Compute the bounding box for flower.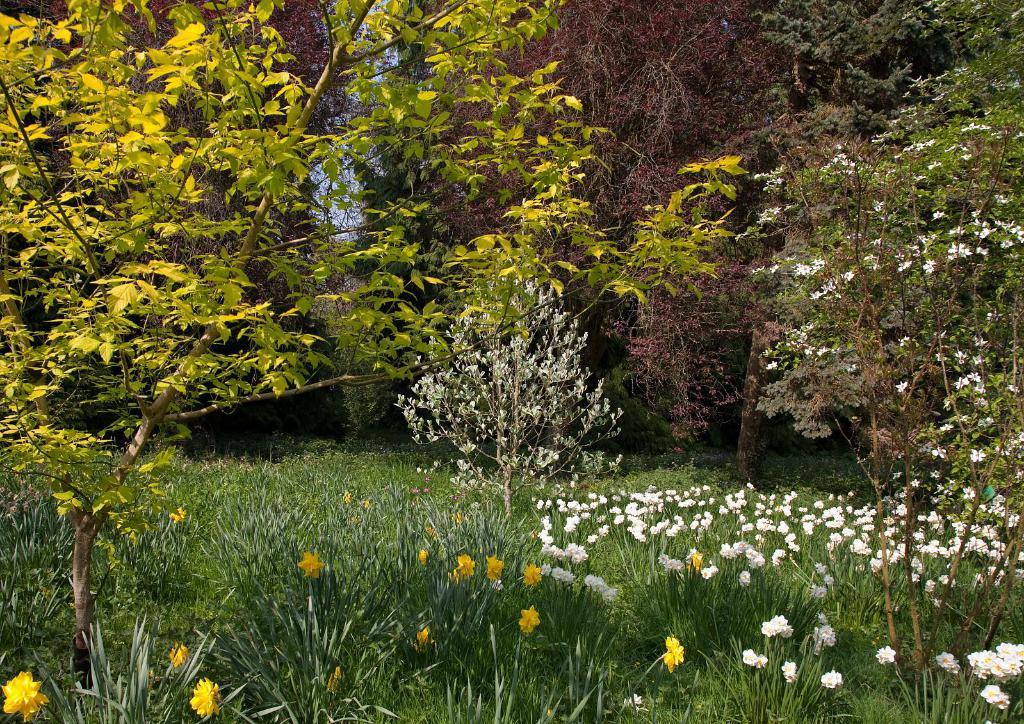
<box>720,537,767,566</box>.
